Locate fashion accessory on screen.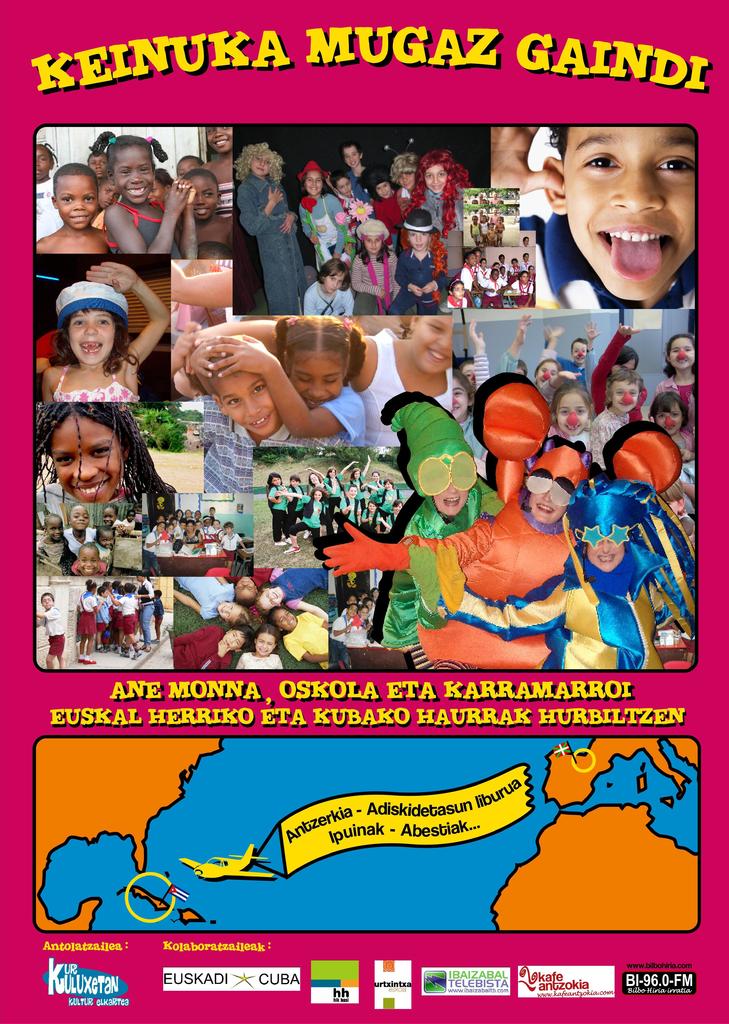
On screen at {"left": 364, "top": 254, "right": 390, "bottom": 314}.
